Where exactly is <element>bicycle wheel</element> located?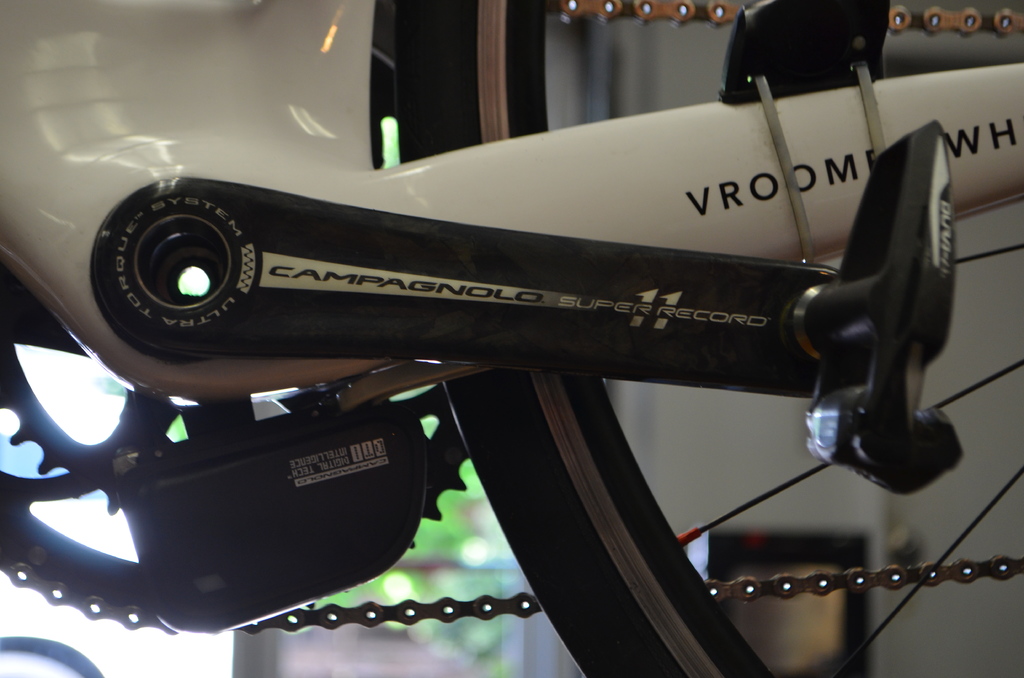
Its bounding box is <region>394, 0, 1023, 677</region>.
